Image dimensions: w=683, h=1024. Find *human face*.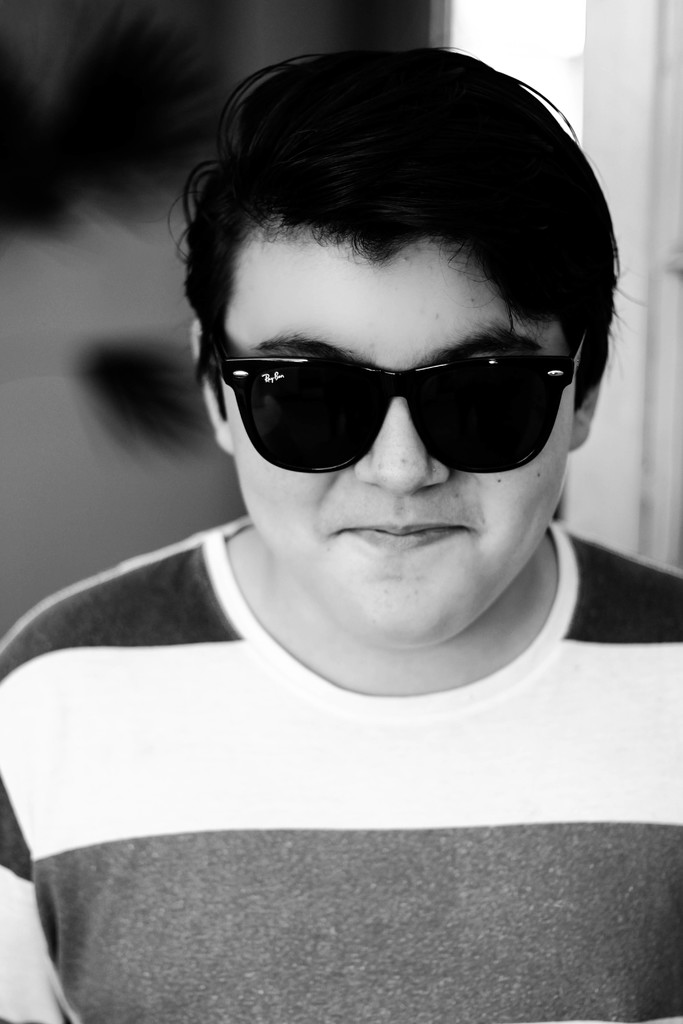
region(225, 223, 572, 647).
